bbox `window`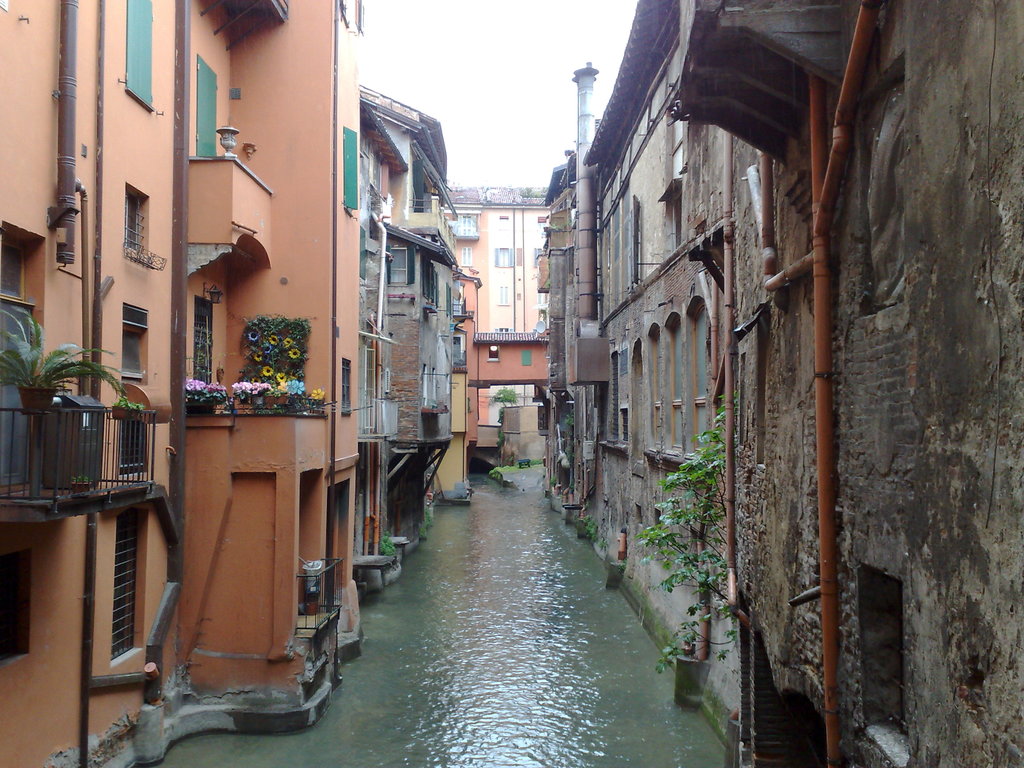
(486,344,500,361)
